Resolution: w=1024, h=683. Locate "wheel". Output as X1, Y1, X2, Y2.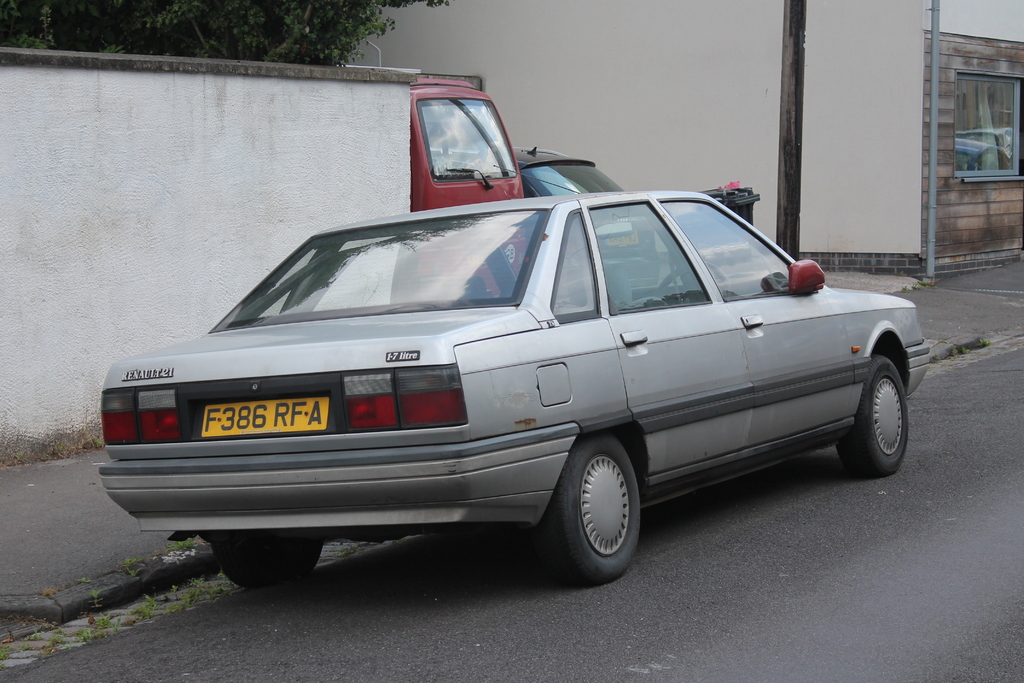
549, 443, 650, 577.
